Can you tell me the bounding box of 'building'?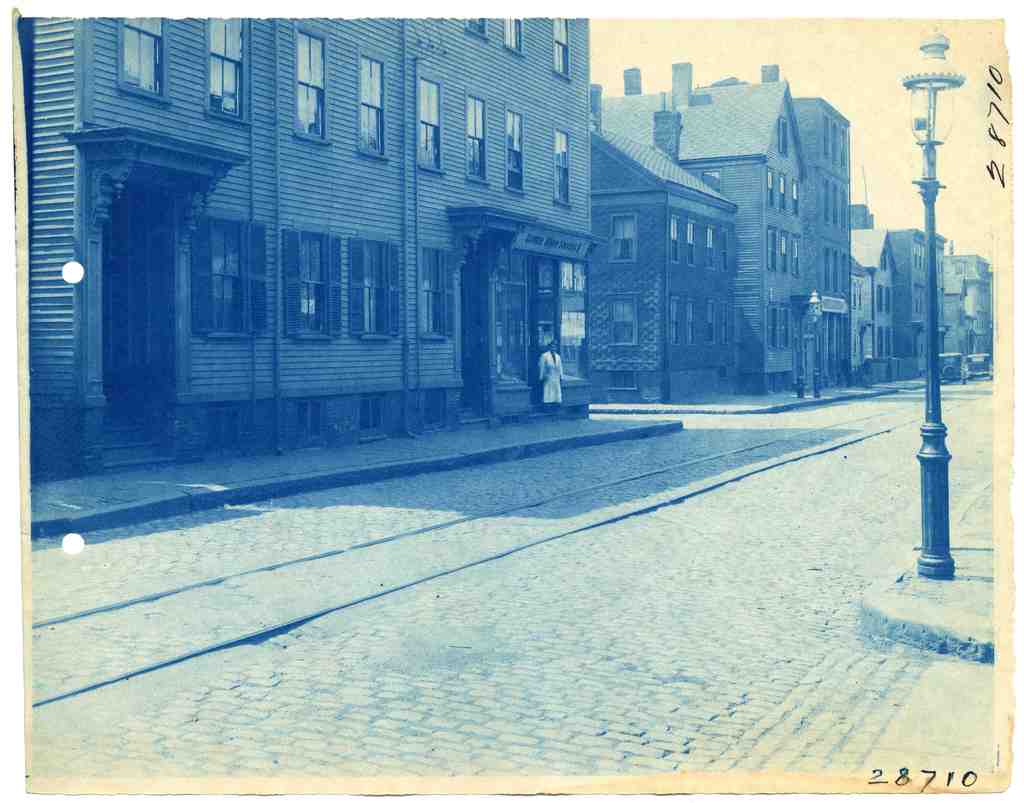
detection(589, 111, 734, 400).
